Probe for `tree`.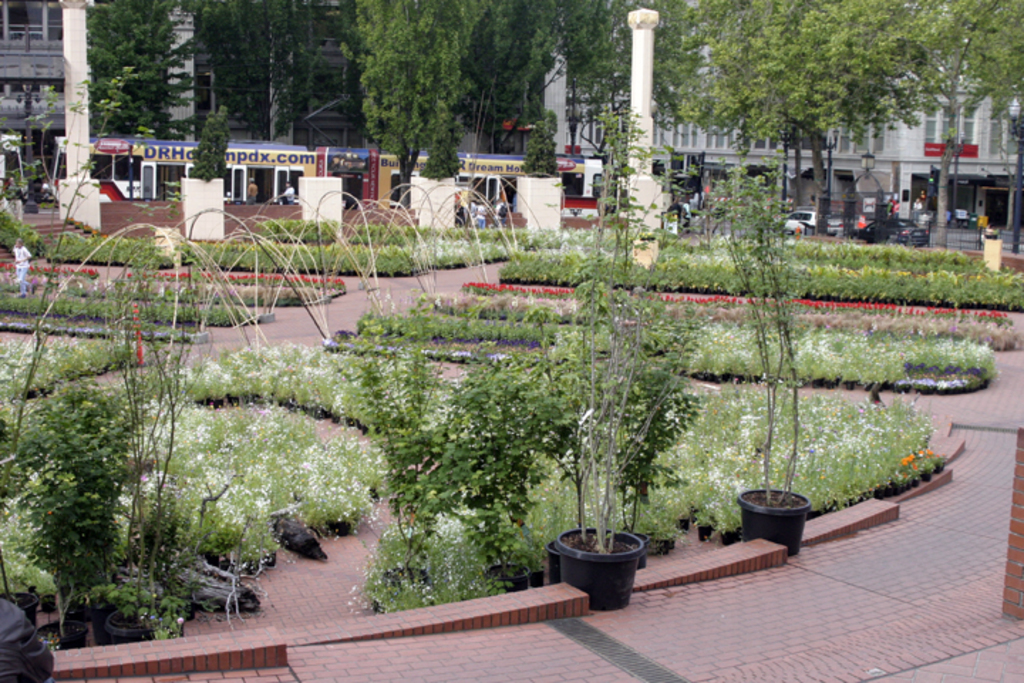
Probe result: [65,0,218,152].
